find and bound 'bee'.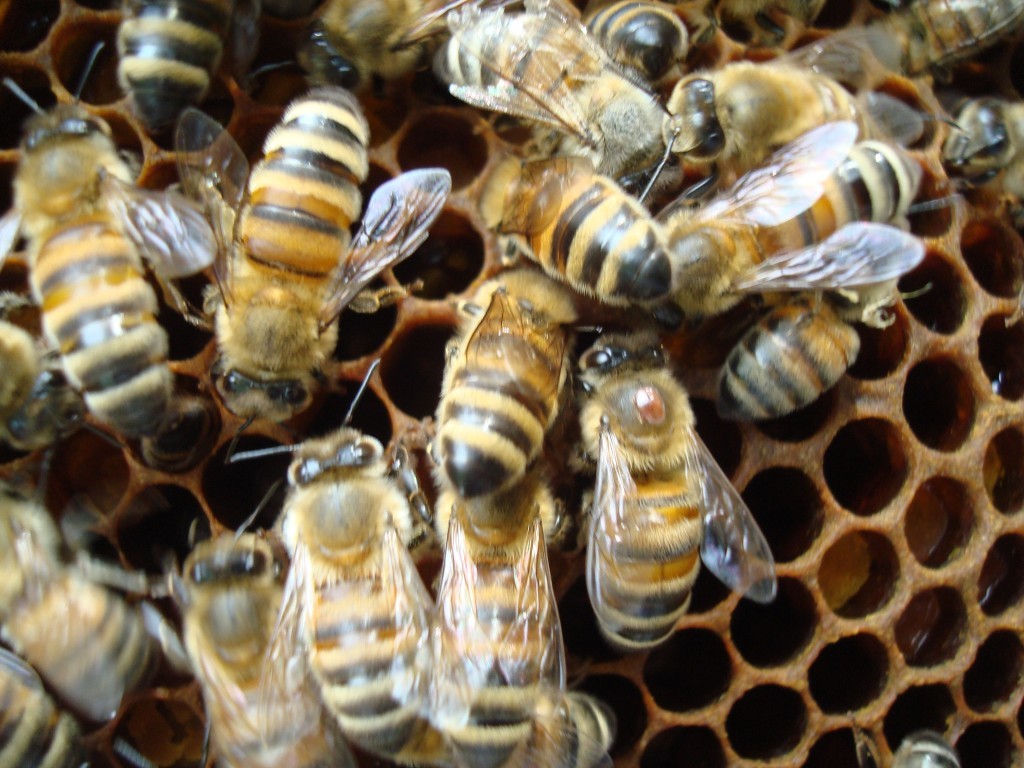
Bound: [93, 0, 270, 174].
